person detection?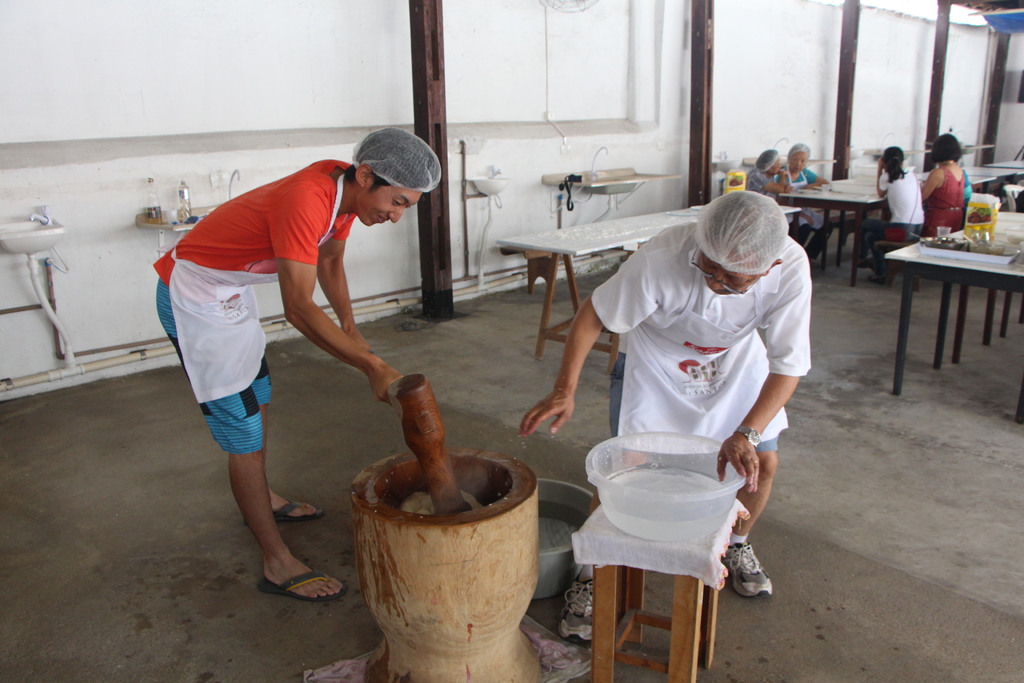
BBox(516, 188, 813, 598)
